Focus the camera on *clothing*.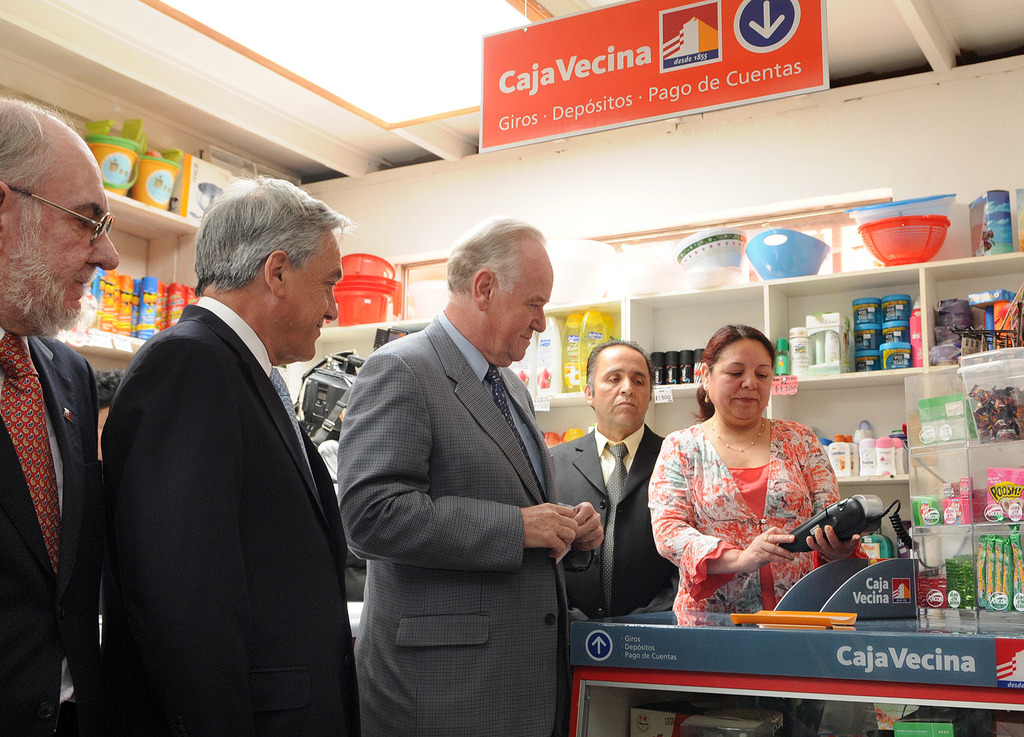
Focus region: Rect(546, 417, 670, 621).
